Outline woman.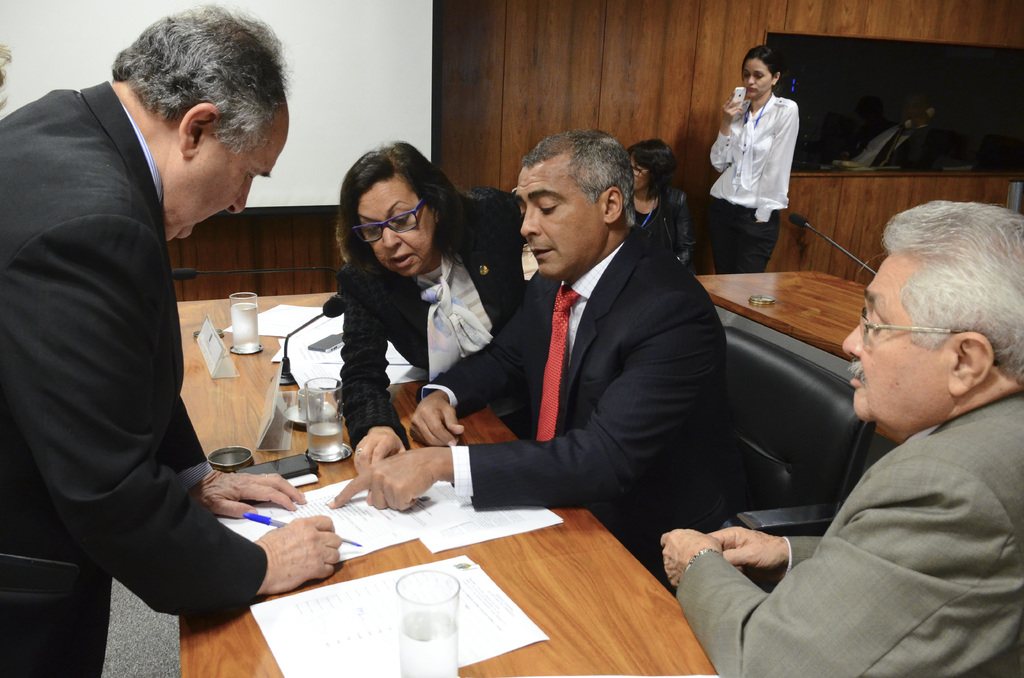
Outline: <bbox>698, 44, 803, 279</bbox>.
